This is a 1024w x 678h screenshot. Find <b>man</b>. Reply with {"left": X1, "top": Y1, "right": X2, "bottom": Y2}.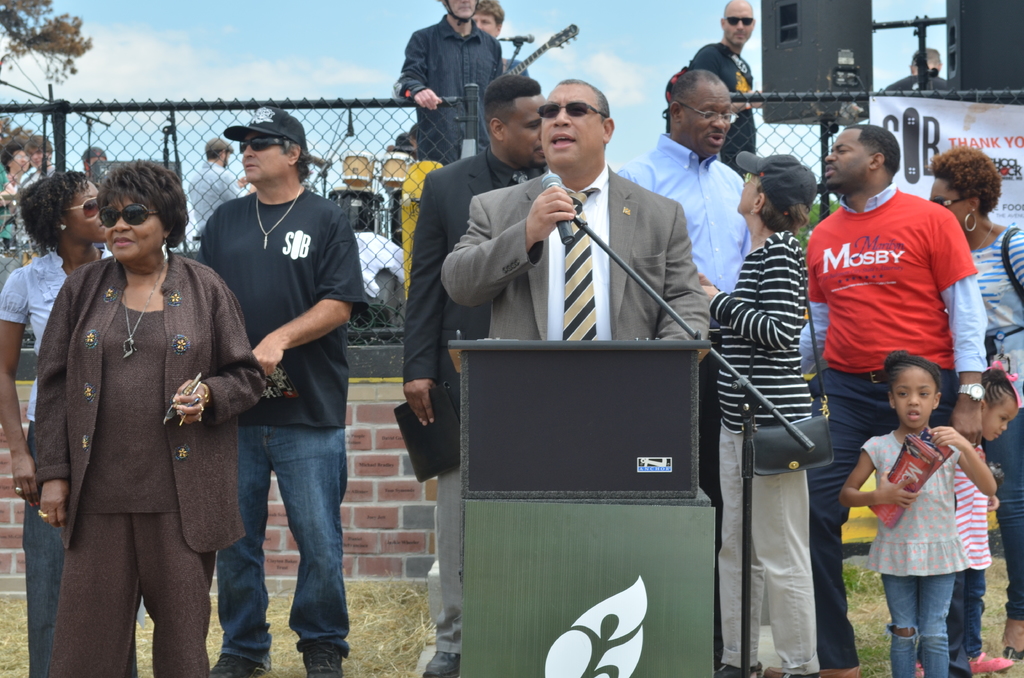
{"left": 198, "top": 107, "right": 367, "bottom": 677}.
